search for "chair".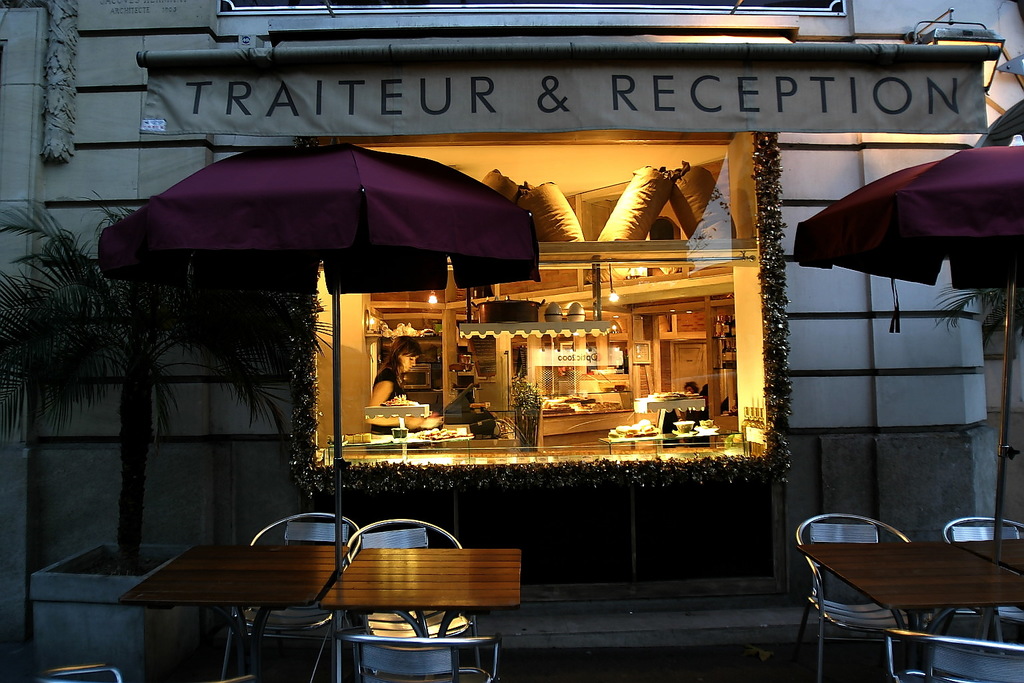
Found at 36 664 255 682.
